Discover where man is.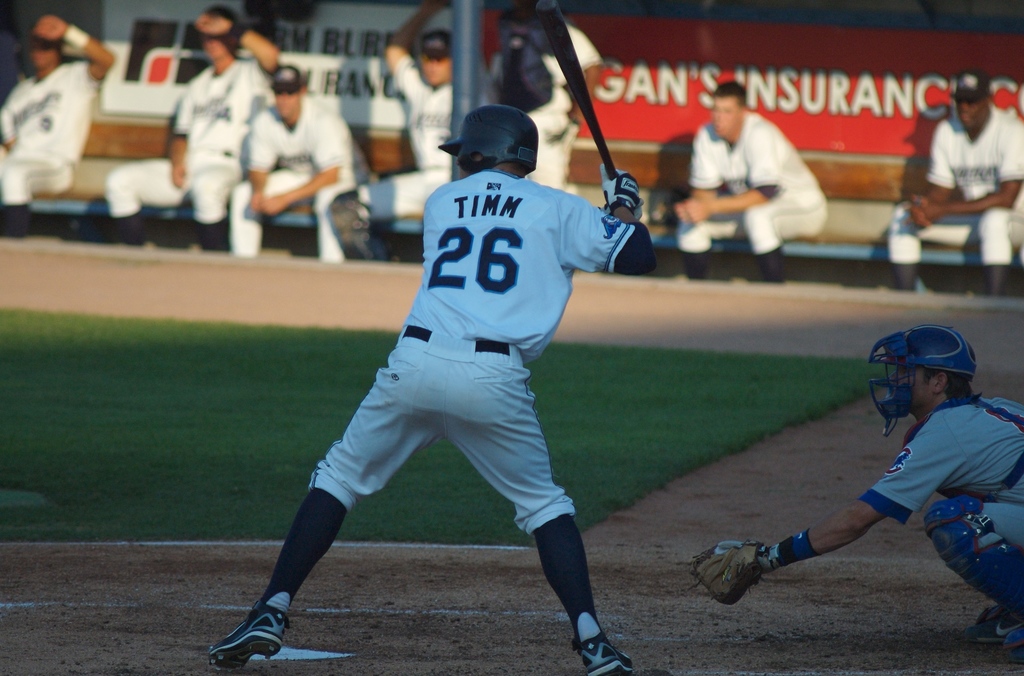
Discovered at {"x1": 669, "y1": 78, "x2": 827, "y2": 287}.
